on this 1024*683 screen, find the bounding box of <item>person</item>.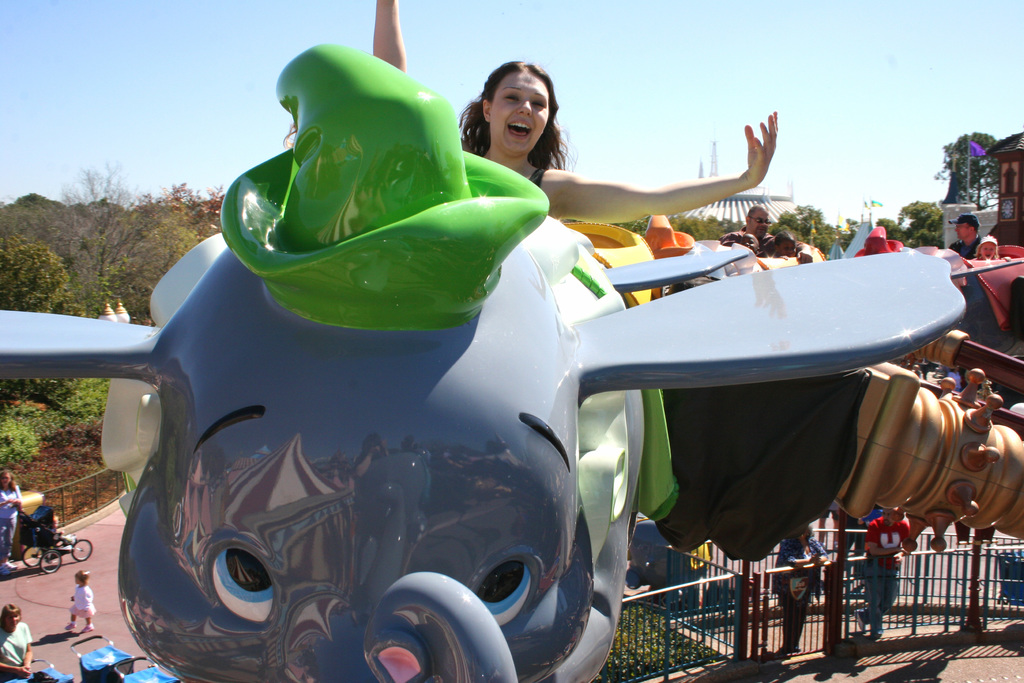
Bounding box: box=[900, 359, 907, 368].
